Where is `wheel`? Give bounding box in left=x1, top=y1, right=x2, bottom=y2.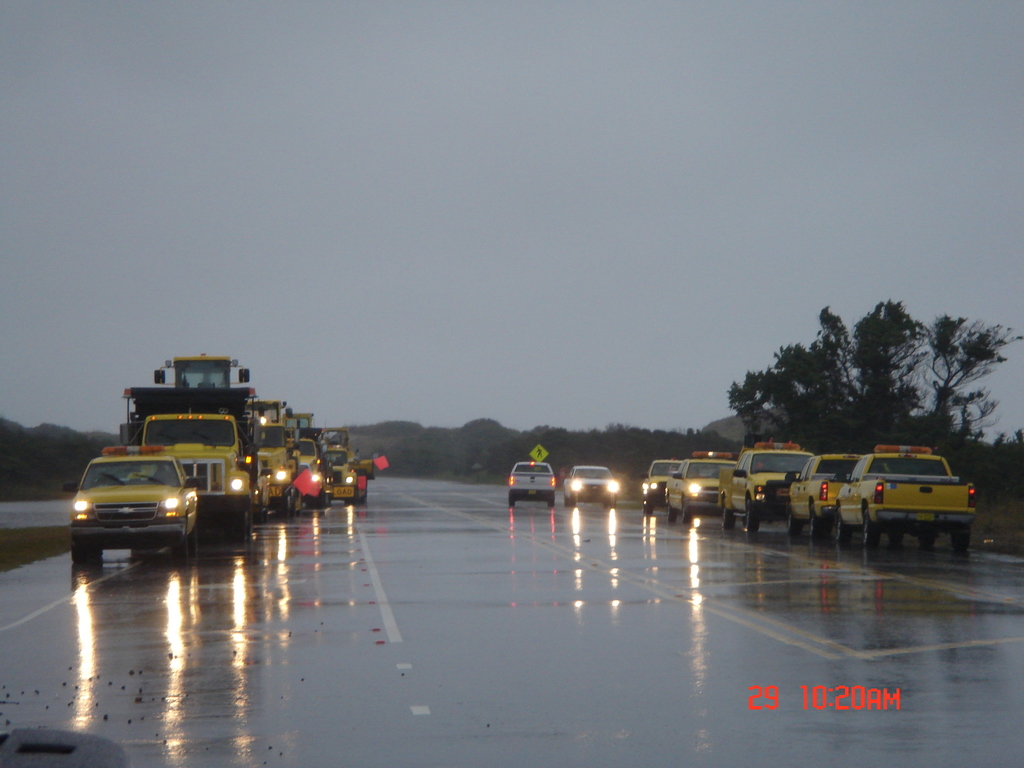
left=684, top=512, right=692, bottom=527.
